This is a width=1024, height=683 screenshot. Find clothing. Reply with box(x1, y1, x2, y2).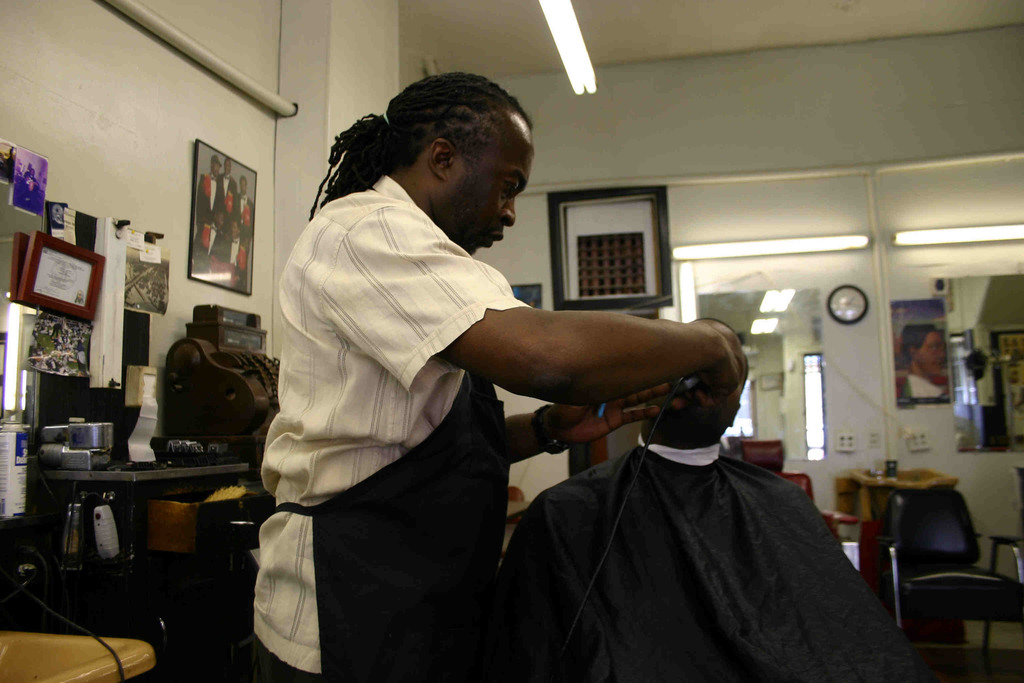
box(252, 173, 530, 682).
